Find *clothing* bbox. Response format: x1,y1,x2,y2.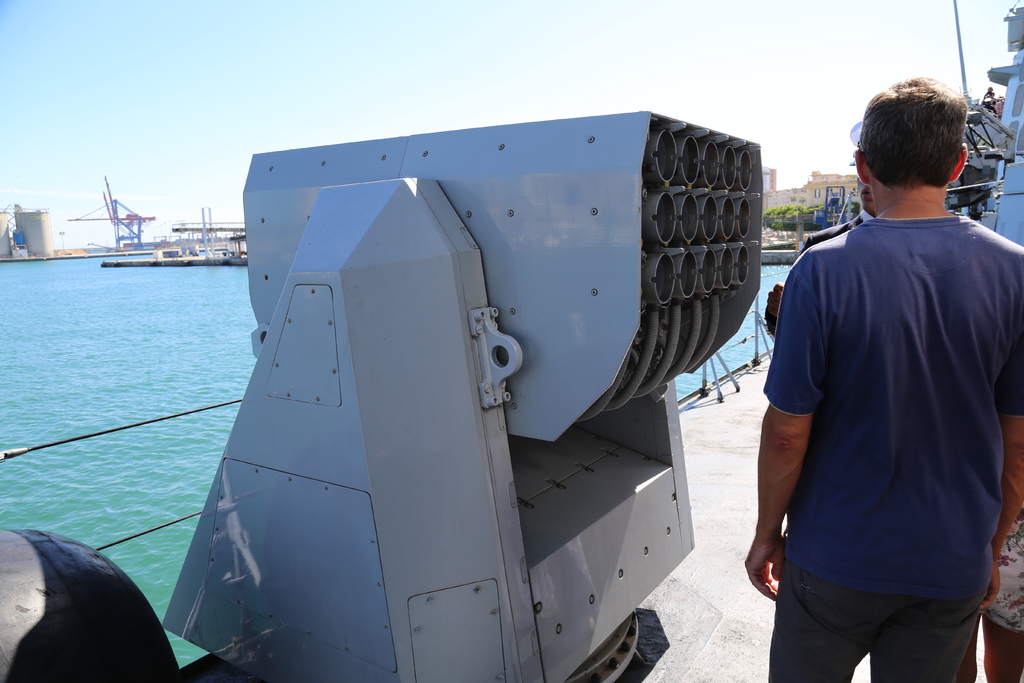
766,144,1002,653.
